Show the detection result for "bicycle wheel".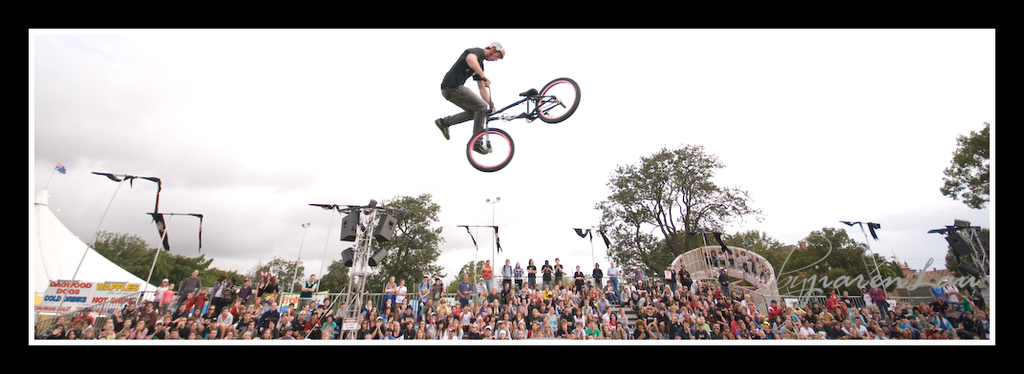
<region>457, 107, 519, 166</region>.
